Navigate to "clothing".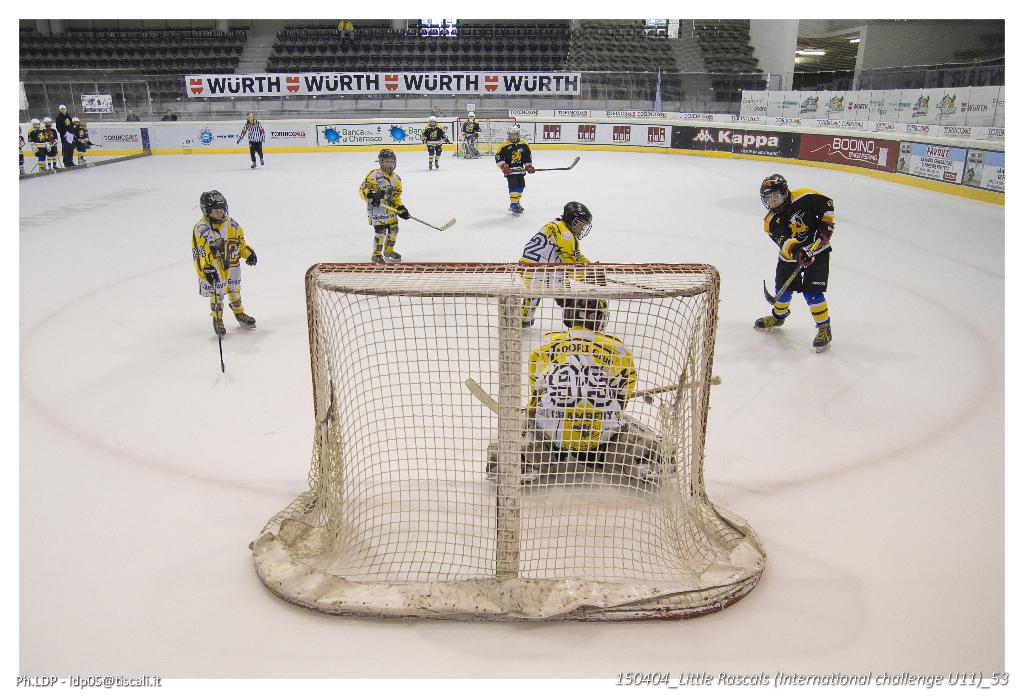
Navigation target: (527, 327, 633, 457).
